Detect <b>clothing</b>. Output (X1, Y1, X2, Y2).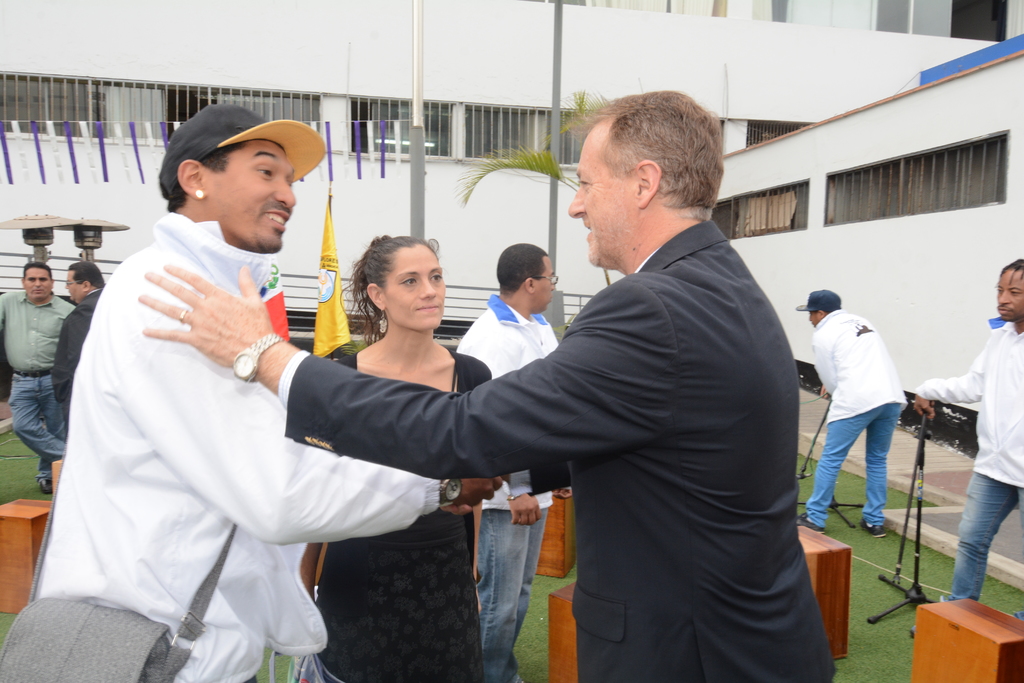
(456, 295, 562, 508).
